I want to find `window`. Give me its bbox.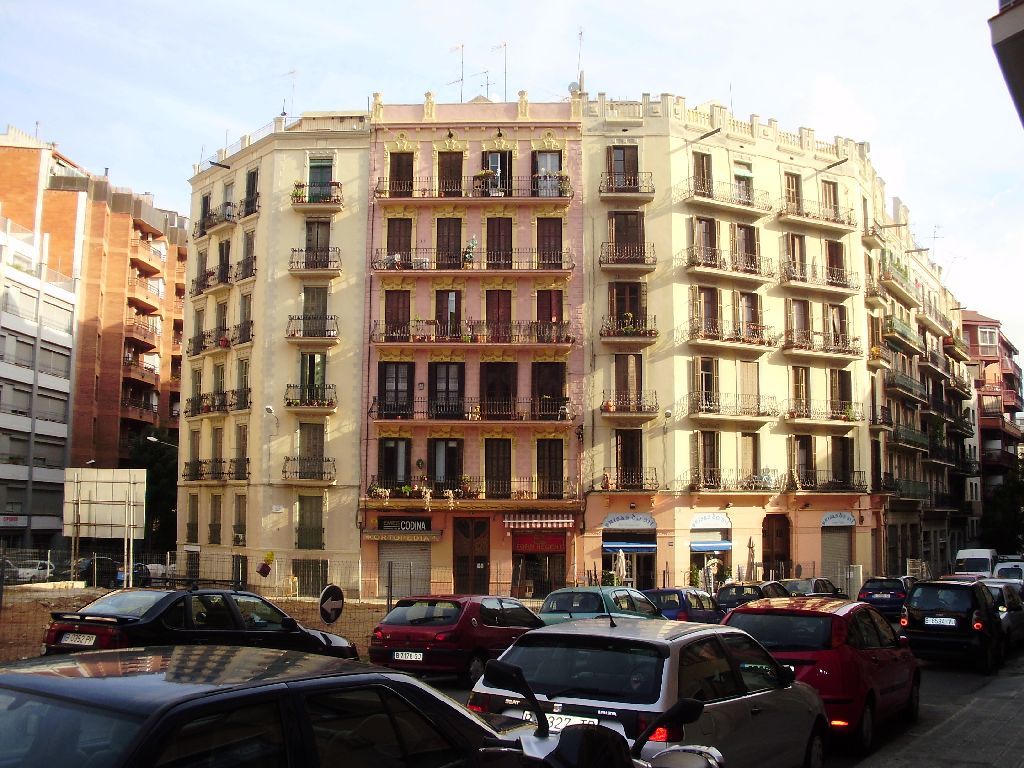
crop(187, 362, 211, 412).
